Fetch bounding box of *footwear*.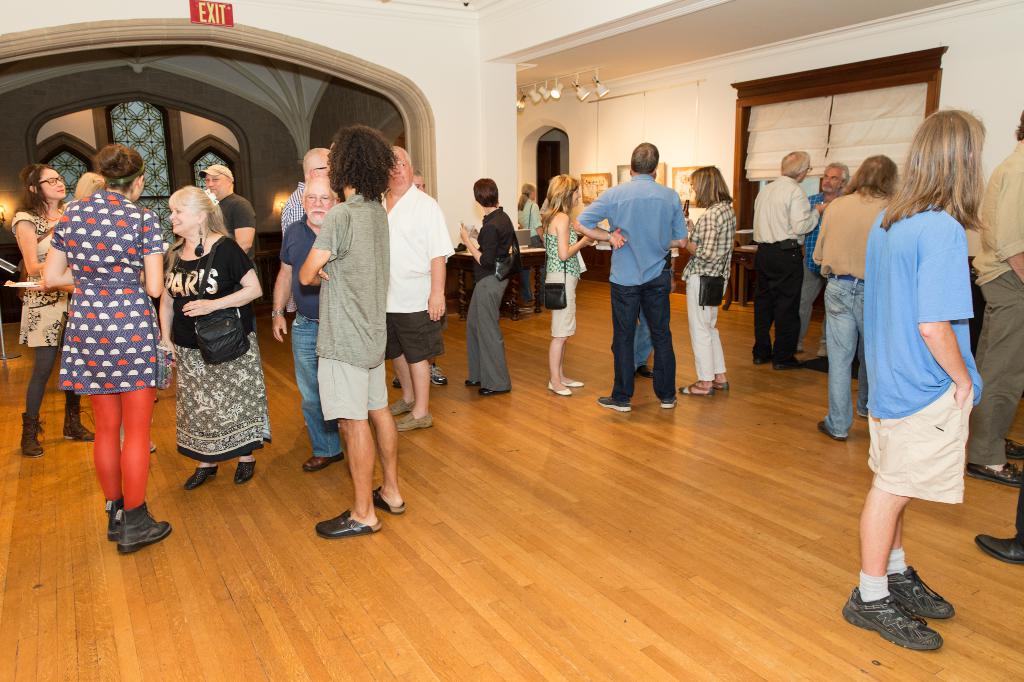
Bbox: <box>890,566,958,627</box>.
